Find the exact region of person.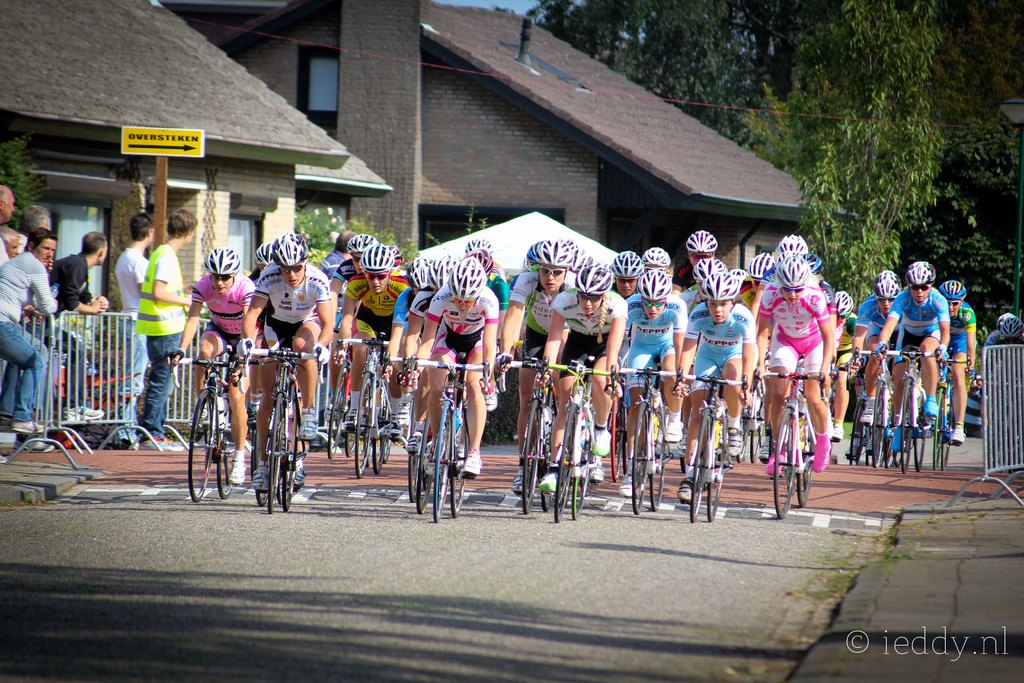
Exact region: [136,210,198,452].
